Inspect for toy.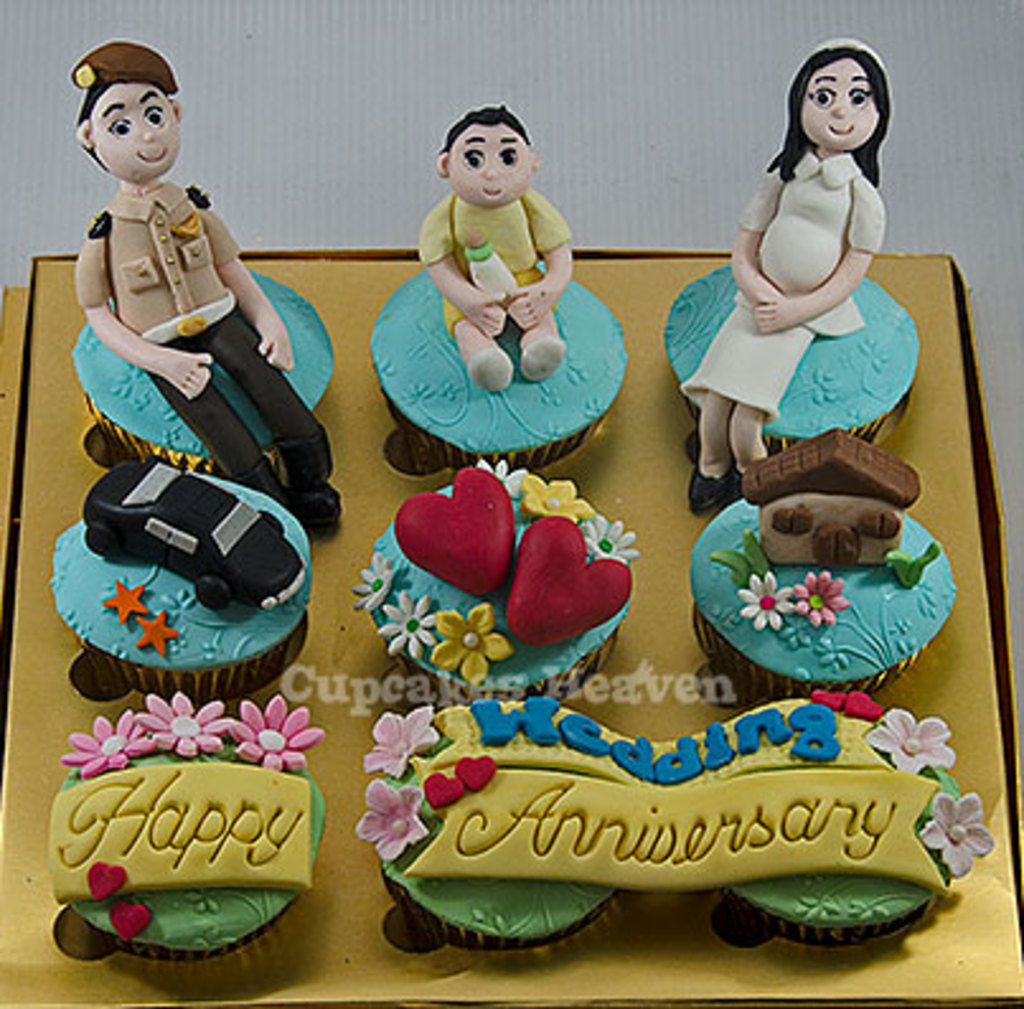
Inspection: left=407, top=99, right=584, bottom=404.
